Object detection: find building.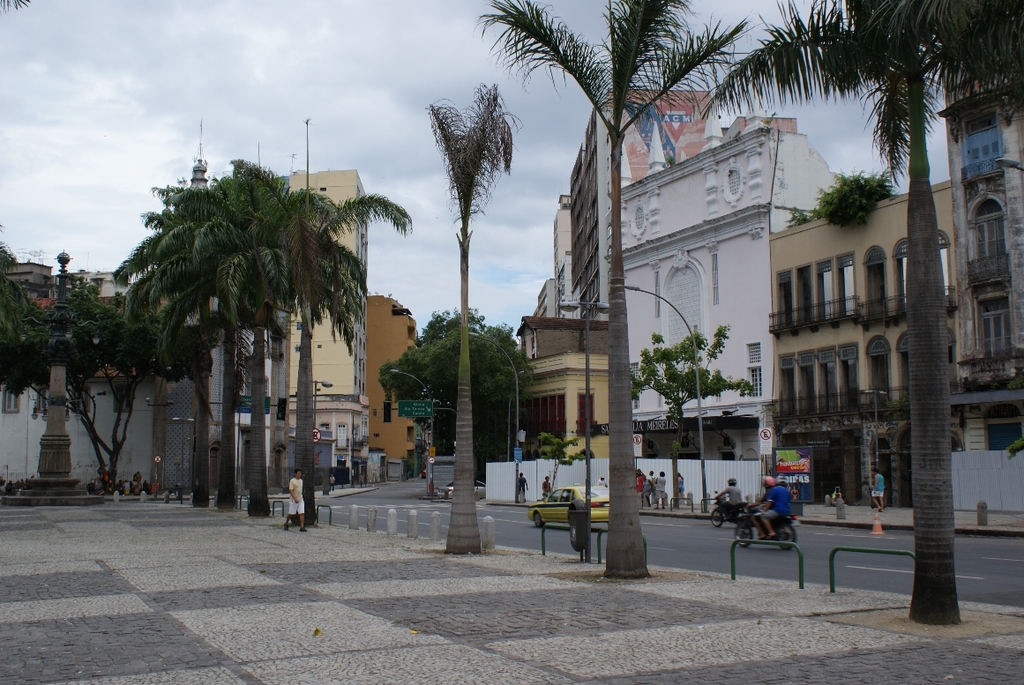
[left=366, top=294, right=431, bottom=478].
